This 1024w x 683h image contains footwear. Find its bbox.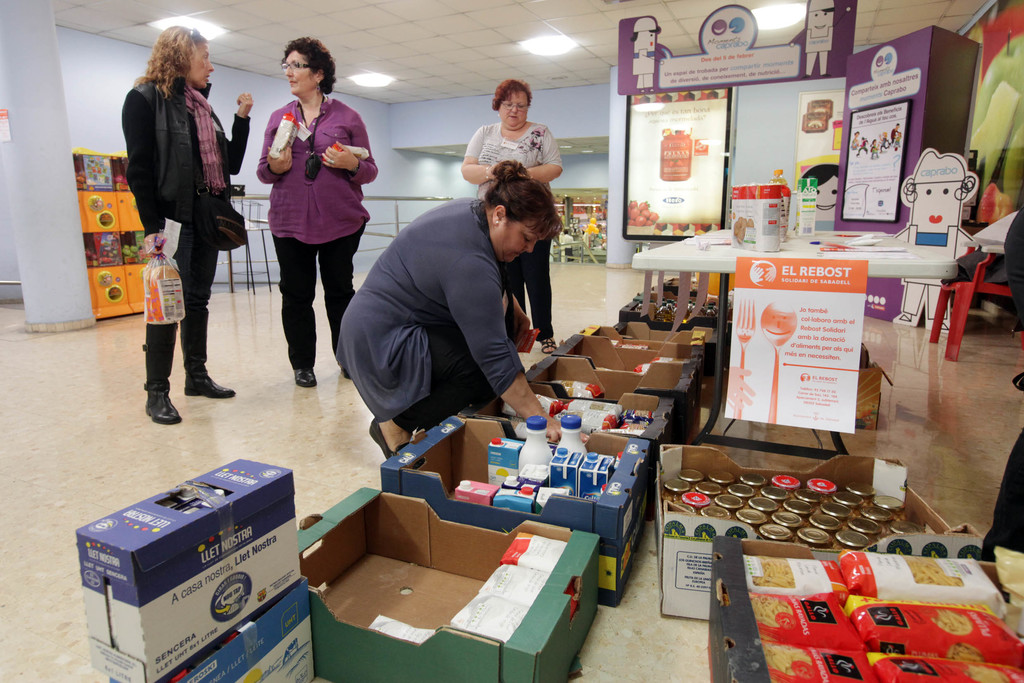
Rect(184, 366, 237, 398).
